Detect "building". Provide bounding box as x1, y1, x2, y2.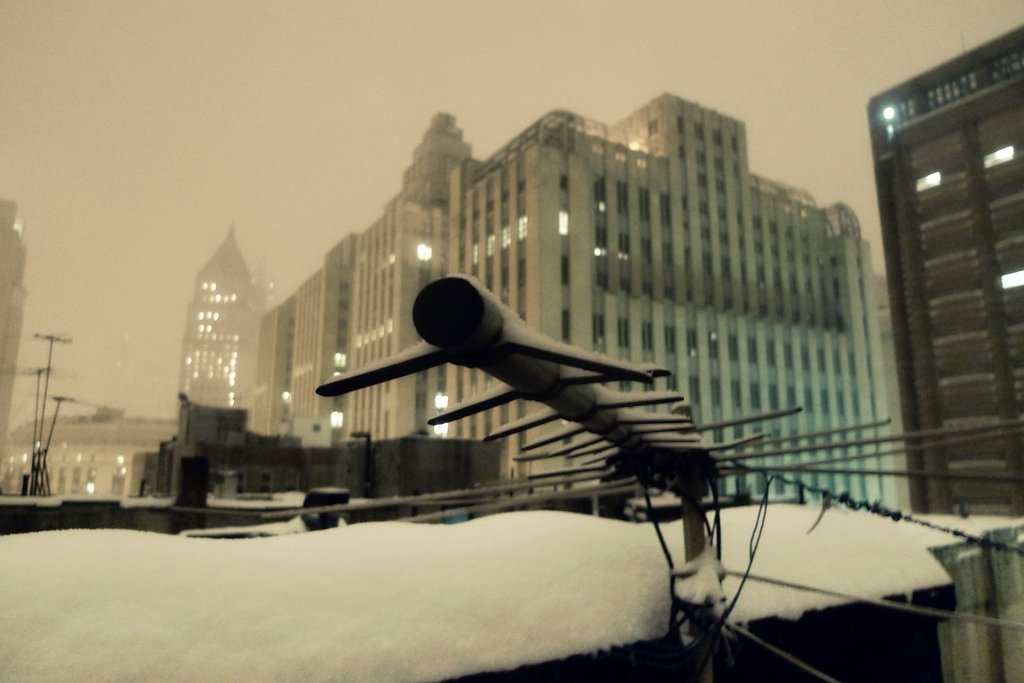
247, 84, 888, 522.
